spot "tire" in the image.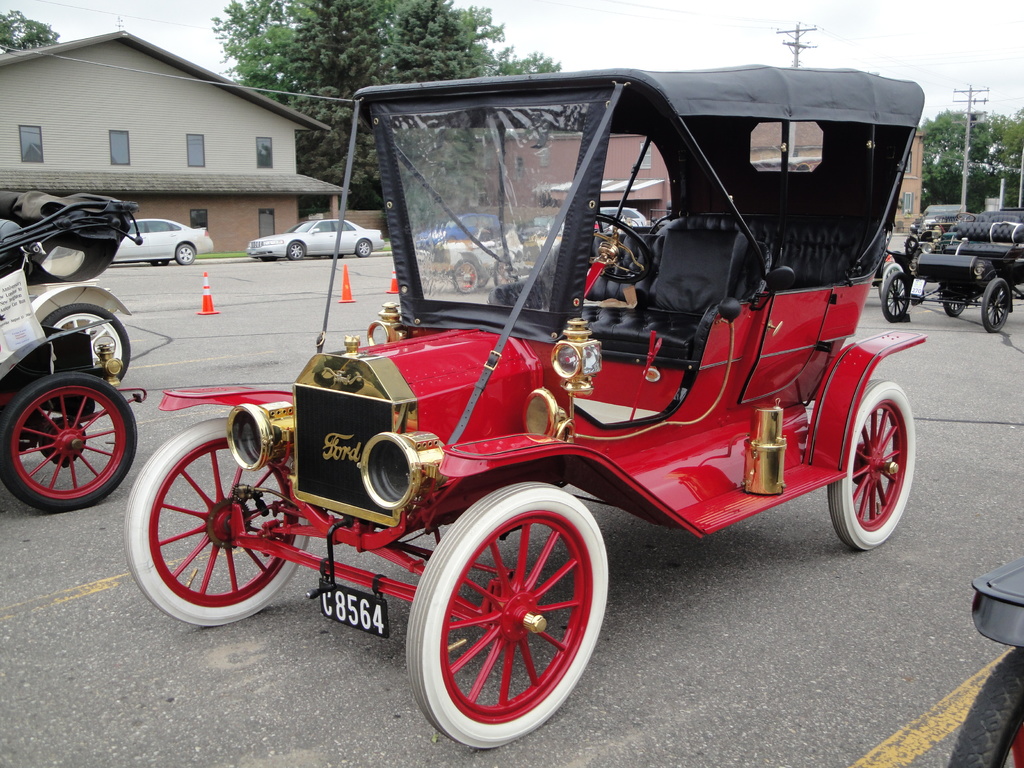
"tire" found at l=356, t=239, r=372, b=257.
